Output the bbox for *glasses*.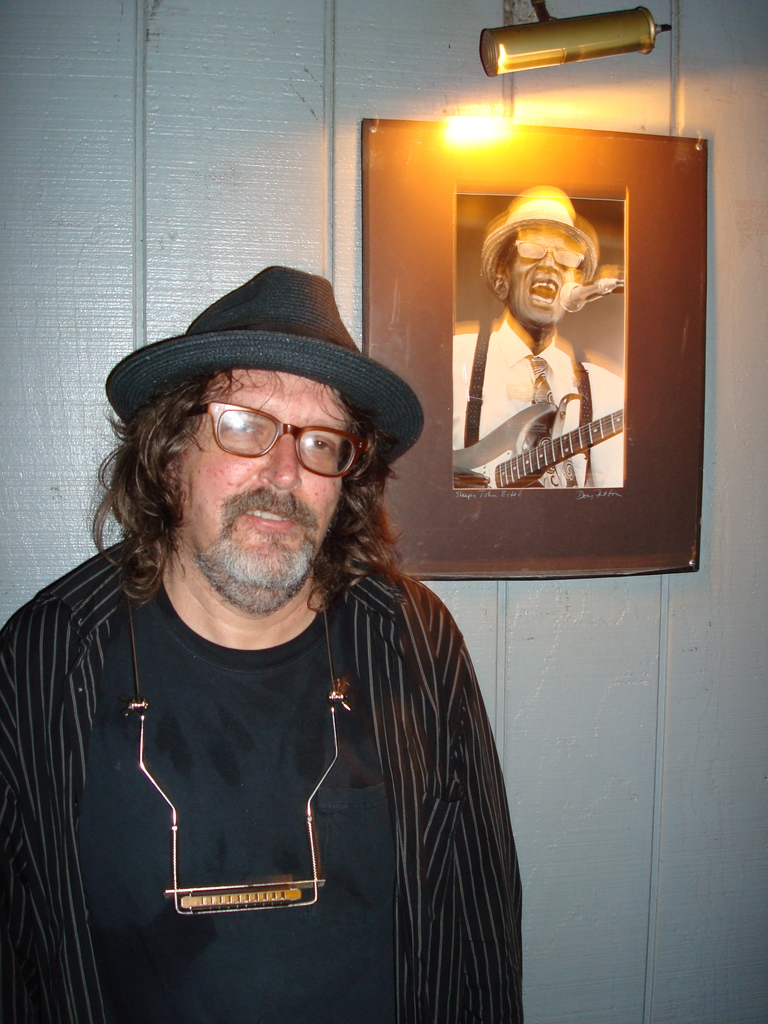
box(179, 408, 377, 462).
